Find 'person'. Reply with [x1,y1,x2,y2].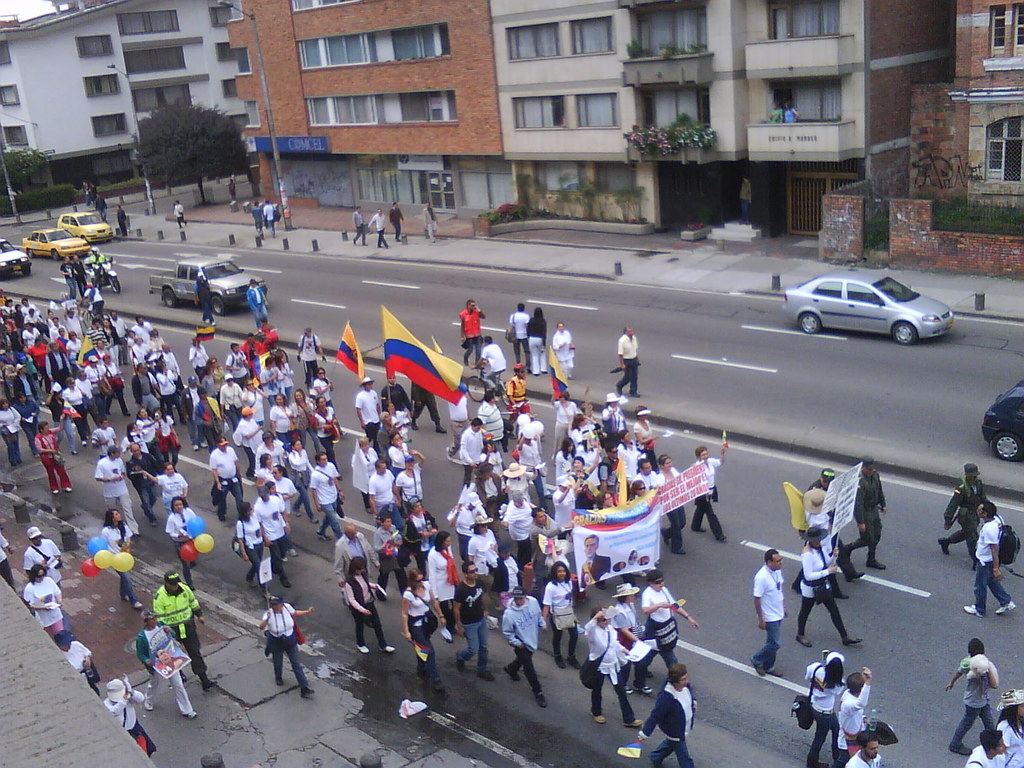
[96,191,111,227].
